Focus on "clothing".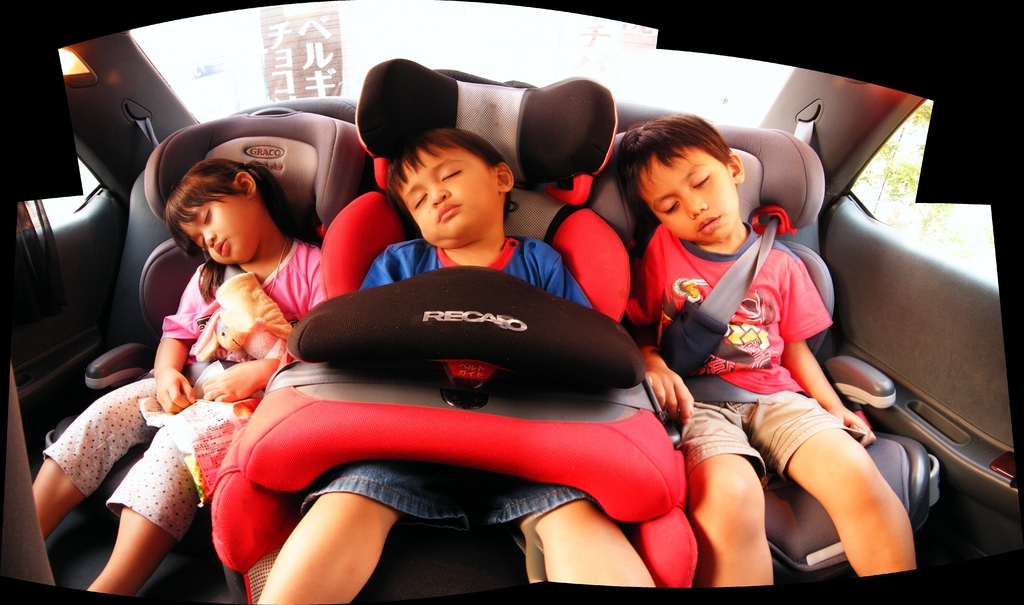
Focused at locate(618, 215, 835, 487).
